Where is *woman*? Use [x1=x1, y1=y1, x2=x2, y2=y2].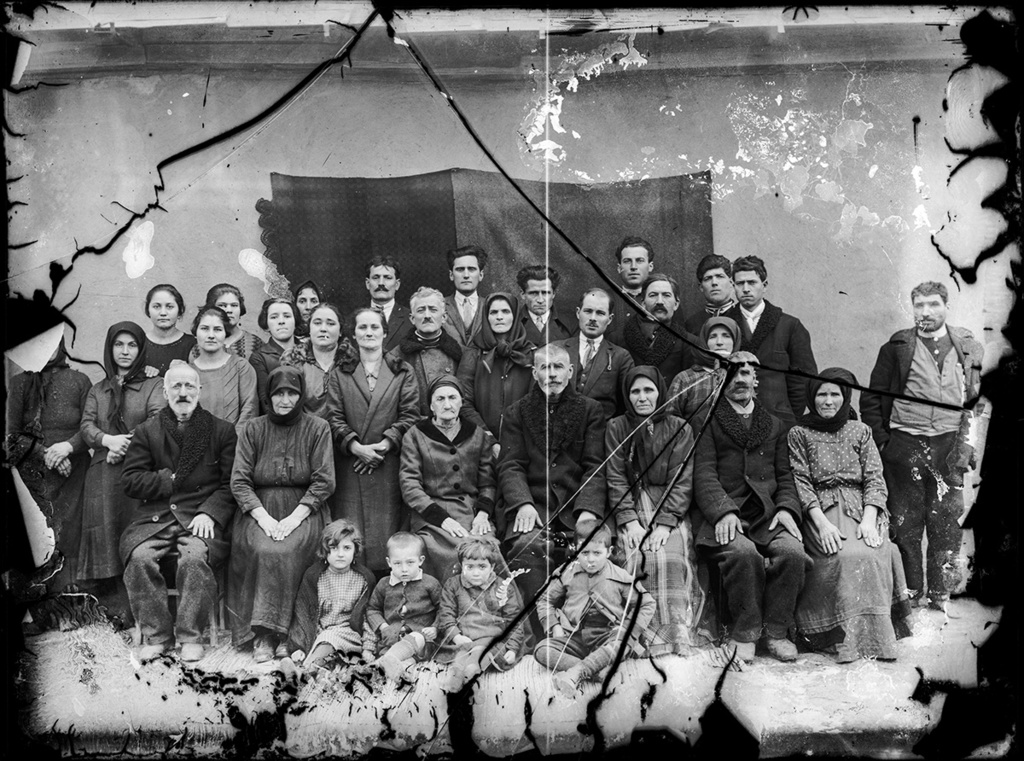
[x1=461, y1=294, x2=541, y2=431].
